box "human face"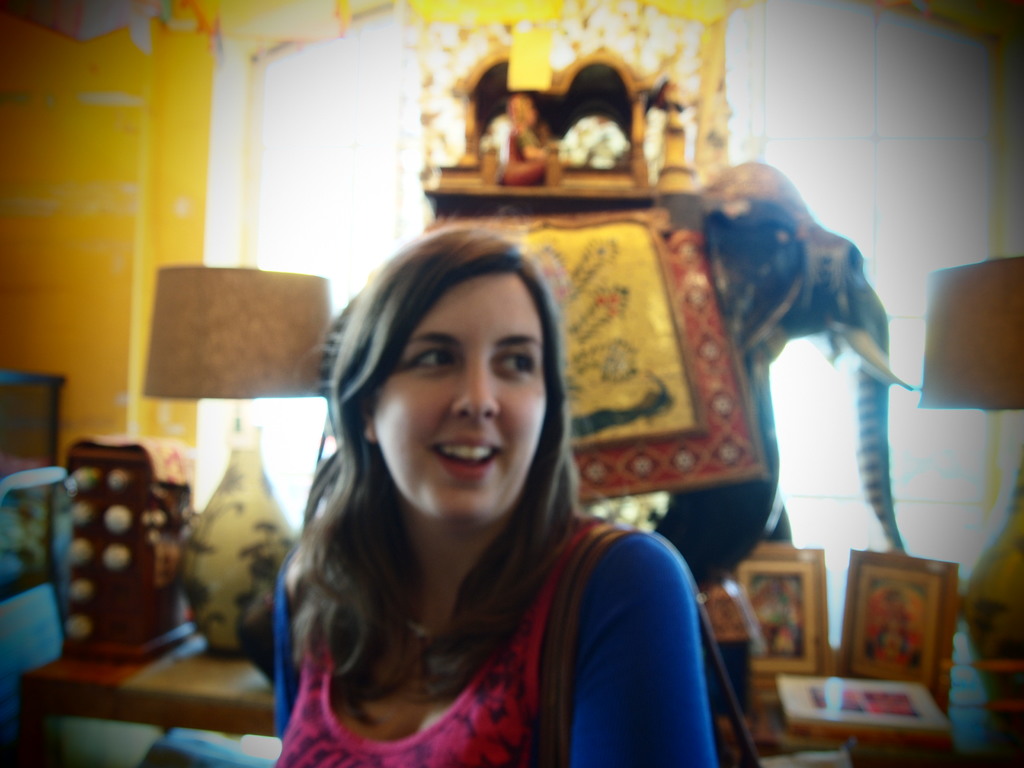
left=377, top=260, right=558, bottom=524
